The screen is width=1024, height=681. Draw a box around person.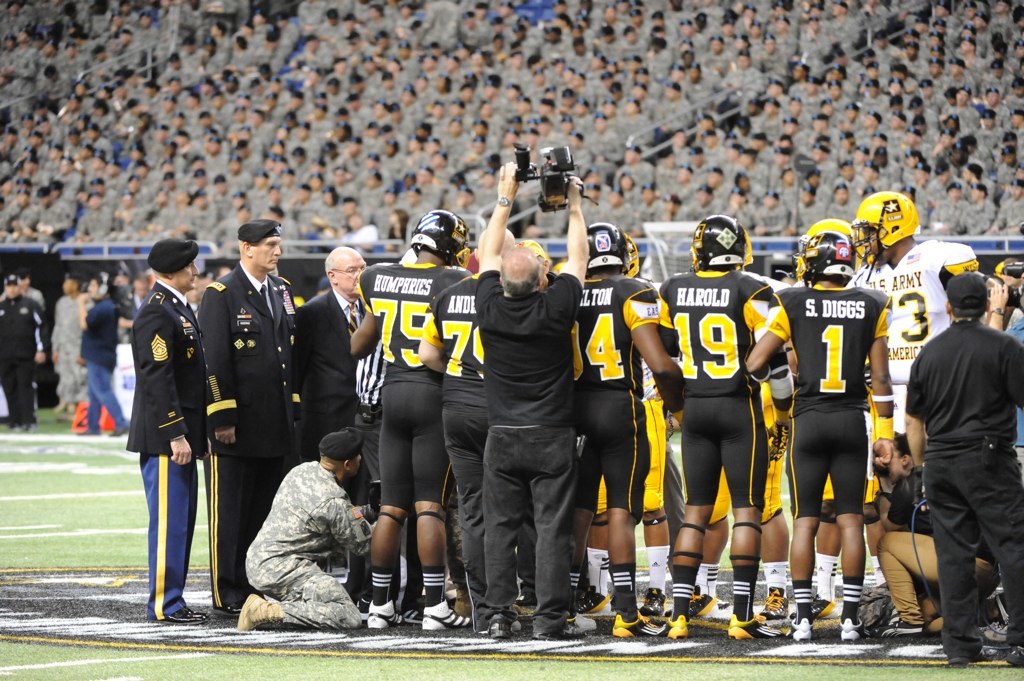
l=40, t=273, r=90, b=414.
